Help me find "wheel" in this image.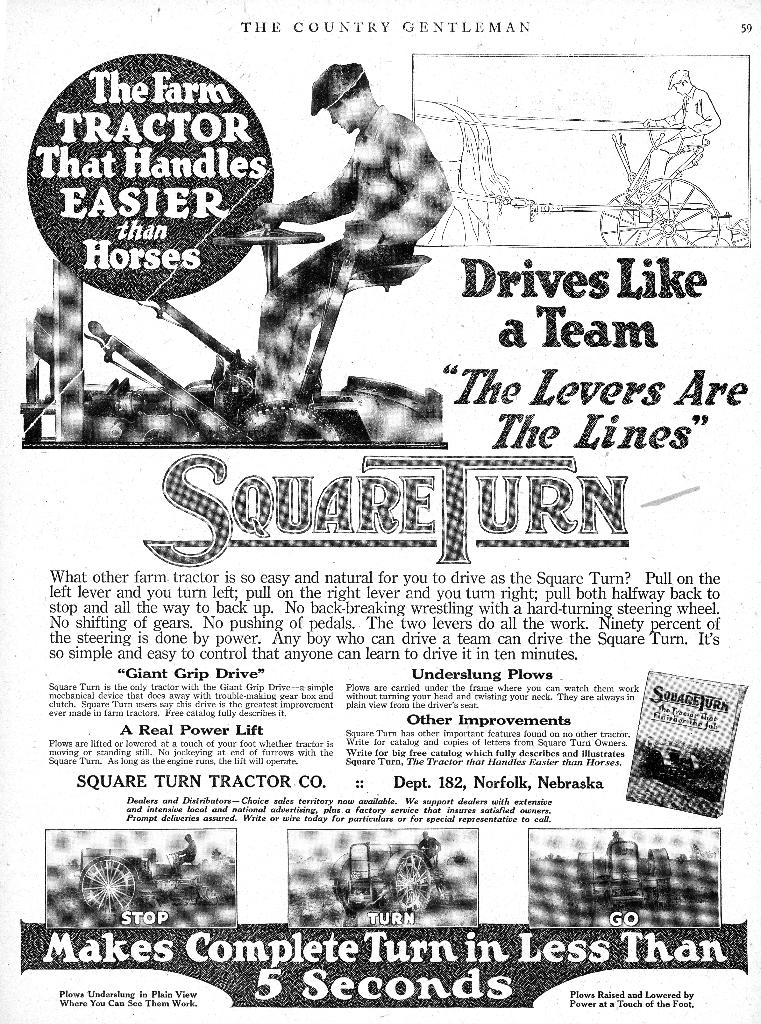
Found it: <region>390, 854, 432, 918</region>.
